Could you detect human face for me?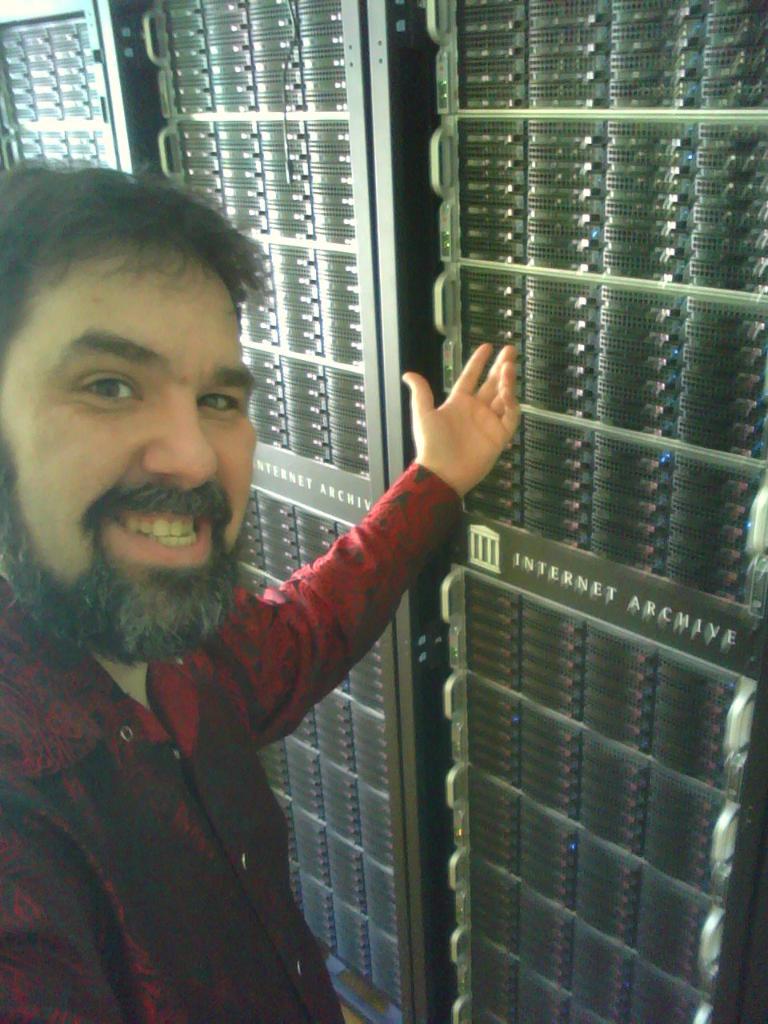
Detection result: (0,247,257,630).
